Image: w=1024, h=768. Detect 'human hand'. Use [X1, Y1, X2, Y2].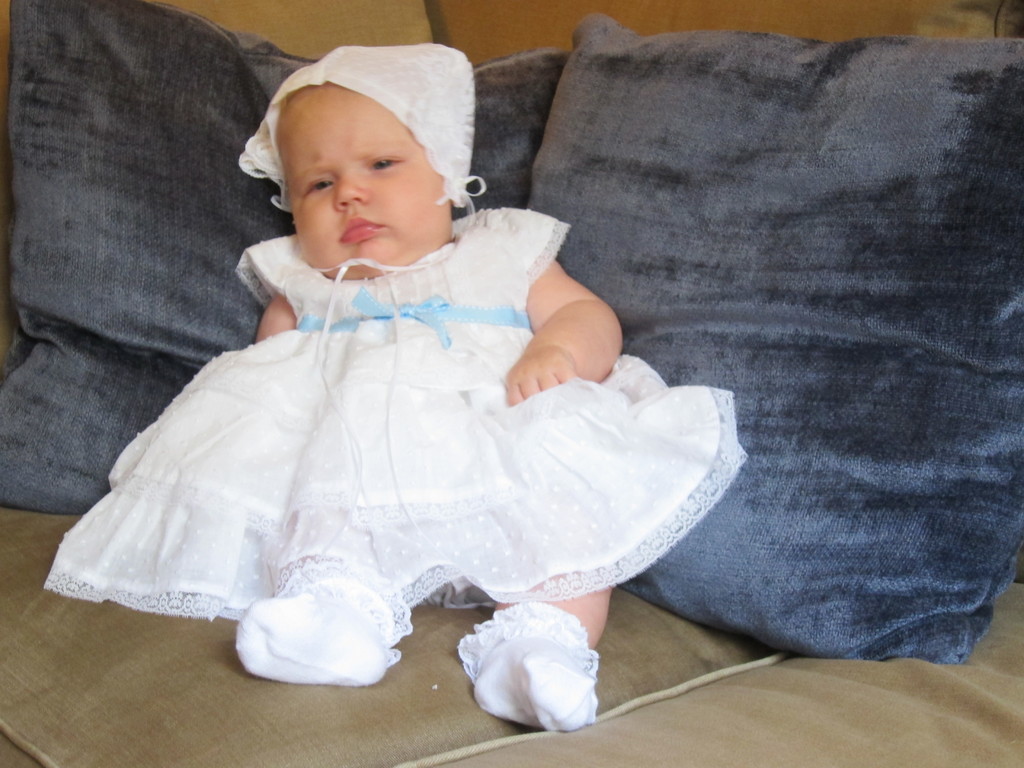
[500, 303, 582, 410].
